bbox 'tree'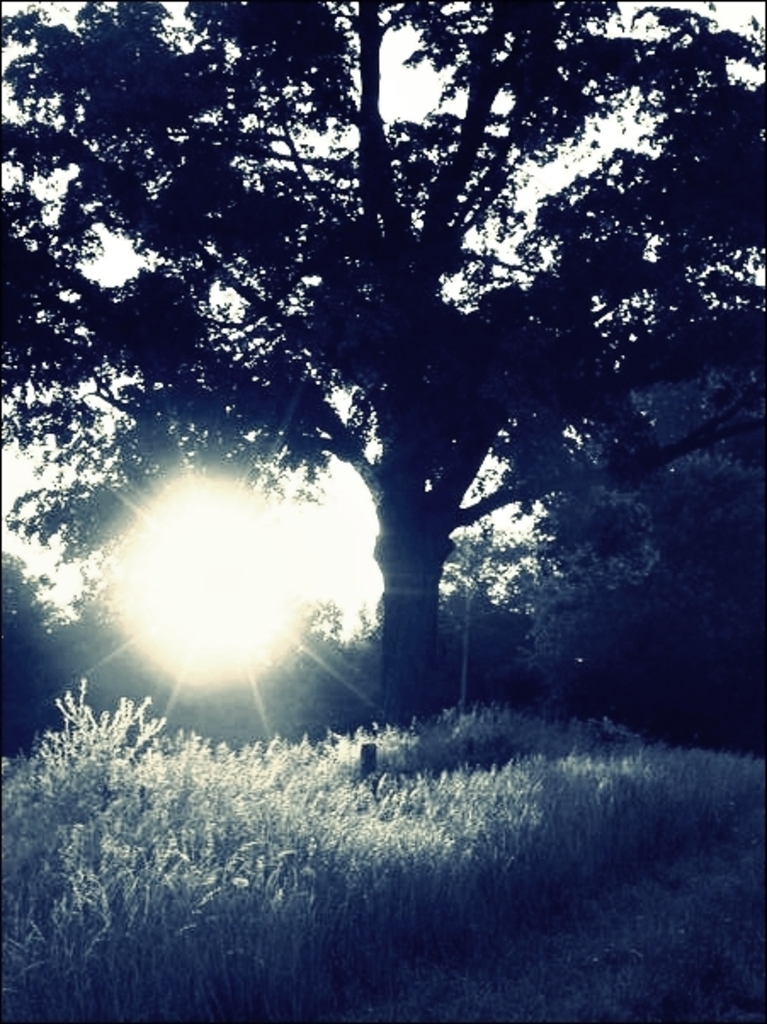
(left=0, top=0, right=765, bottom=721)
